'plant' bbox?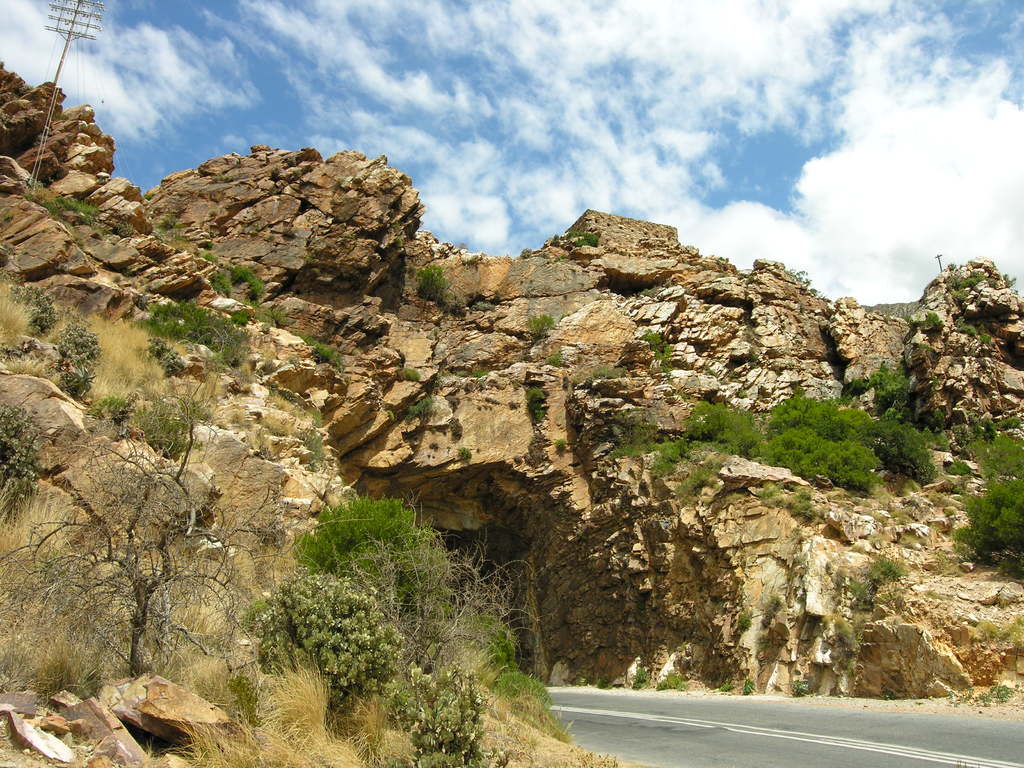
(left=459, top=368, right=468, bottom=376)
